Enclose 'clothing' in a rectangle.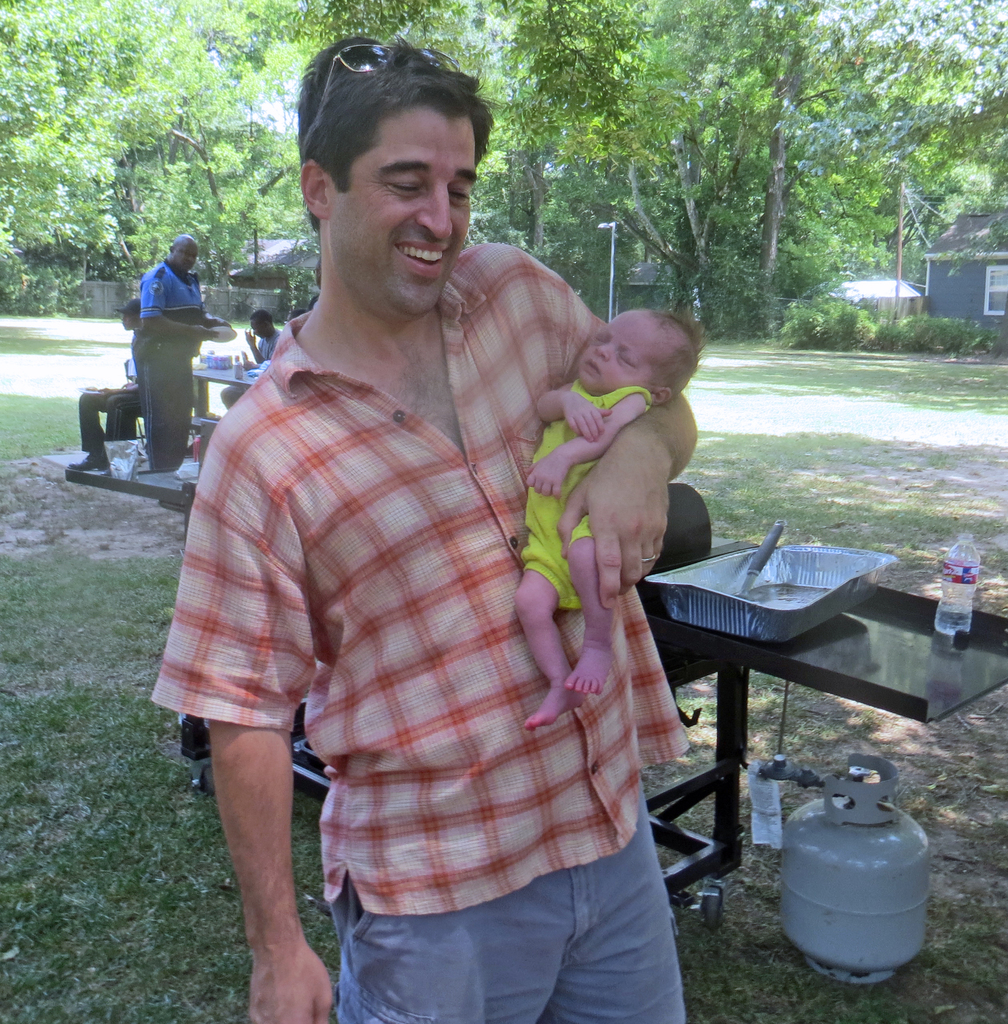
rect(284, 218, 708, 1007).
